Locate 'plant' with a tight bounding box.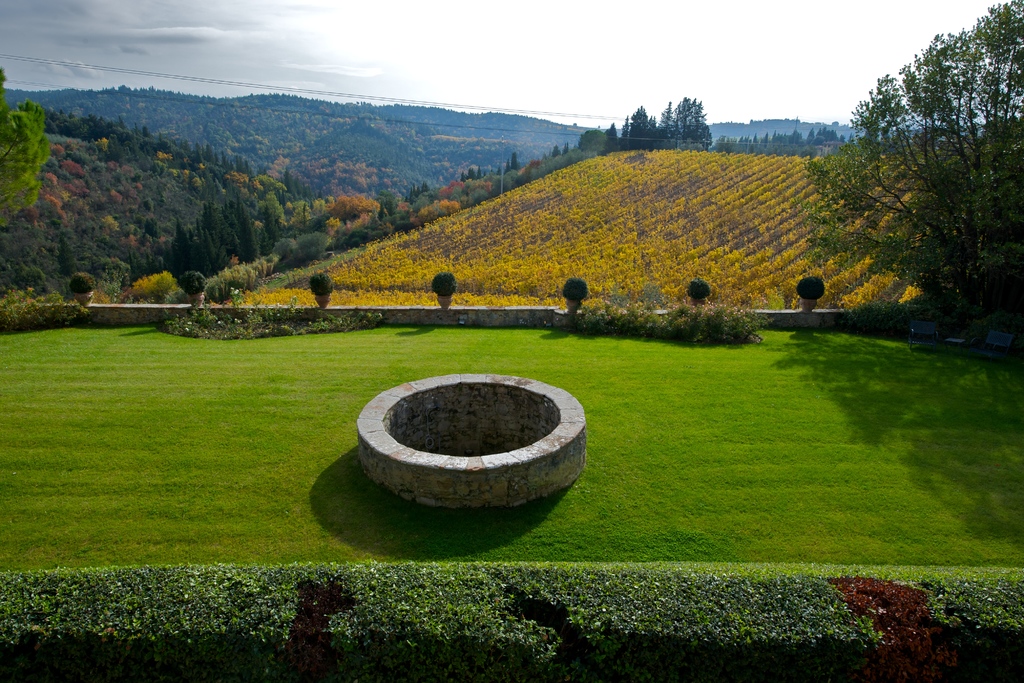
bbox=(101, 263, 122, 308).
